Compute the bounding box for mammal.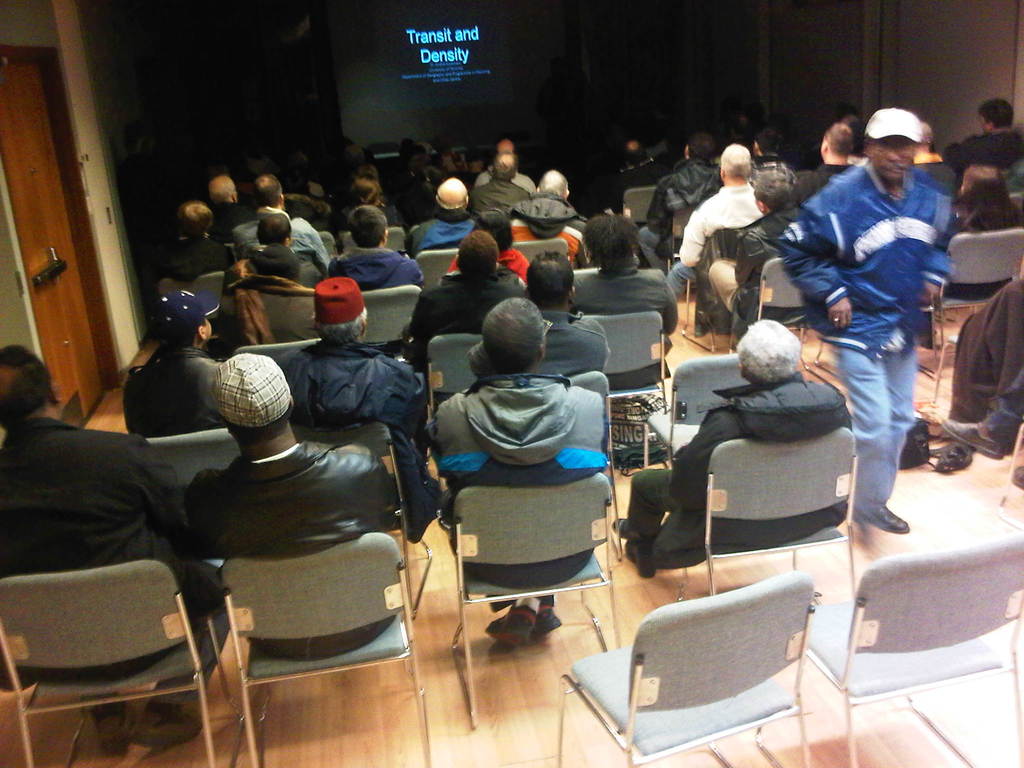
select_region(578, 204, 680, 389).
